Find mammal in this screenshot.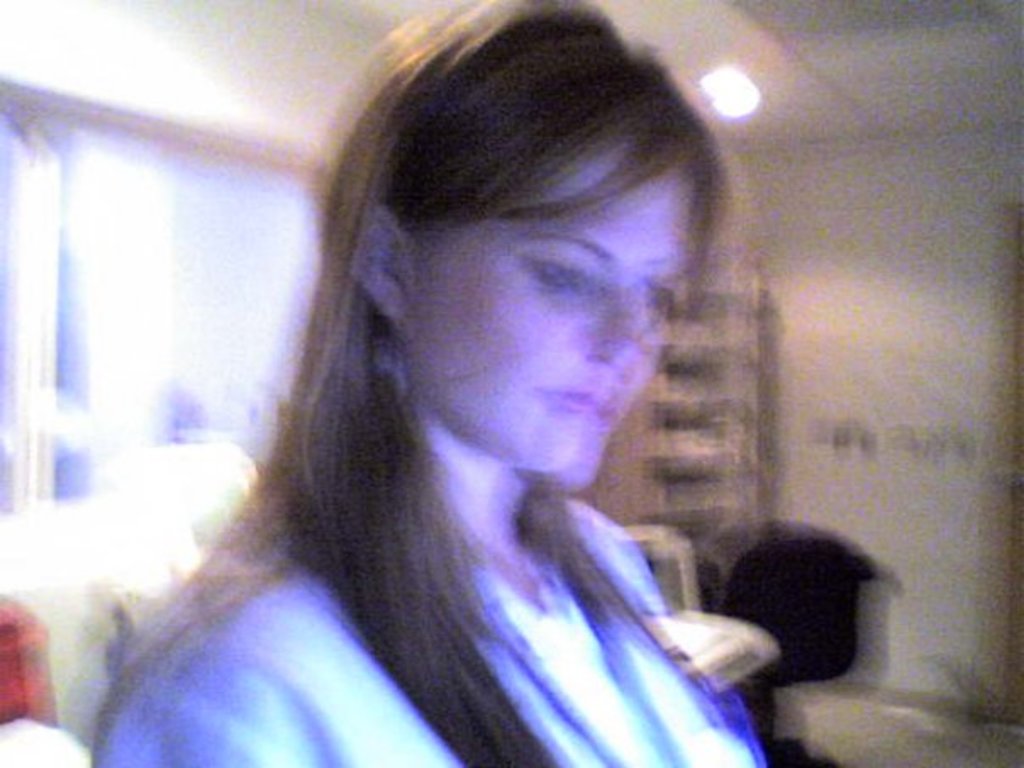
The bounding box for mammal is <region>90, 0, 843, 744</region>.
